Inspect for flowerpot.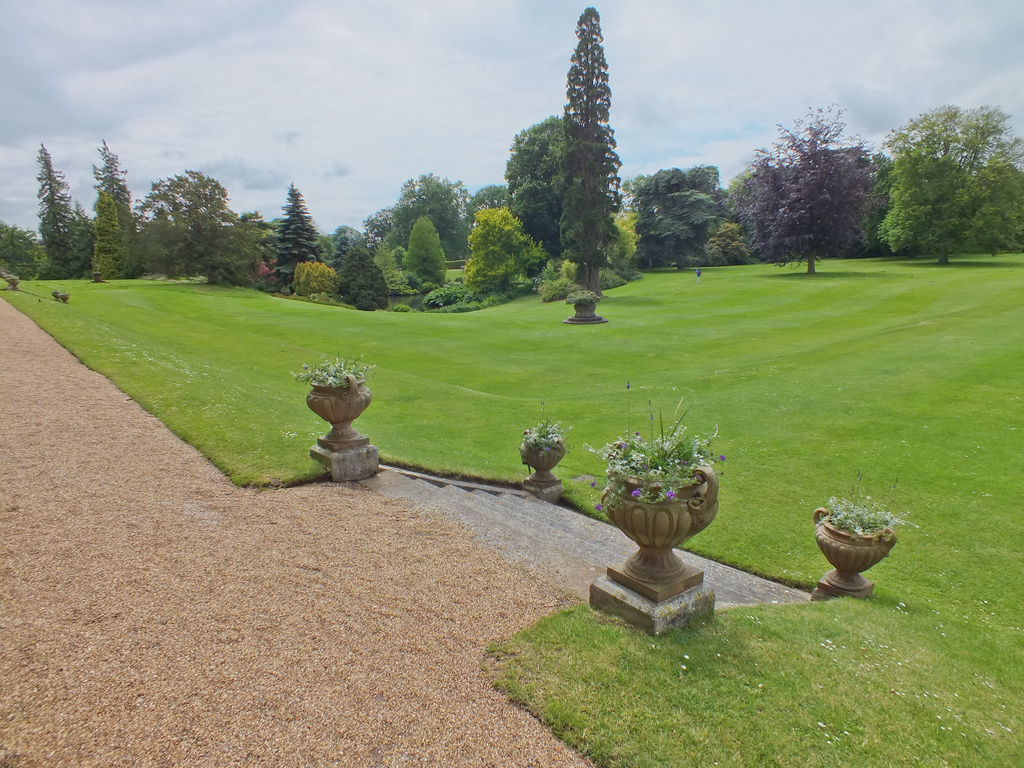
Inspection: box(811, 509, 901, 591).
